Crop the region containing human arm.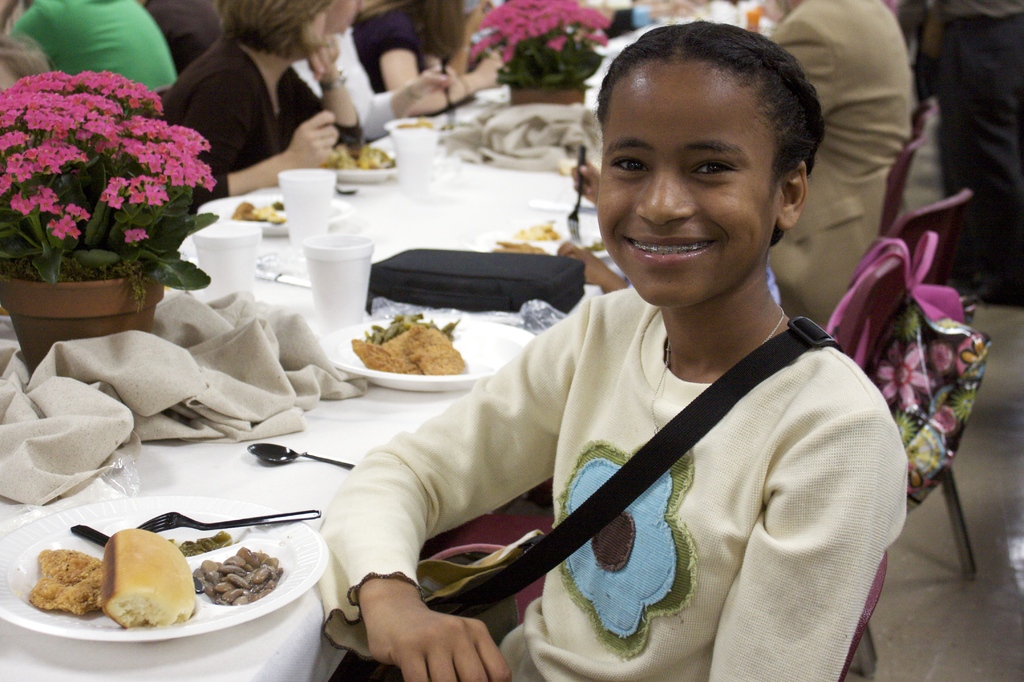
Crop region: {"left": 320, "top": 316, "right": 585, "bottom": 681}.
